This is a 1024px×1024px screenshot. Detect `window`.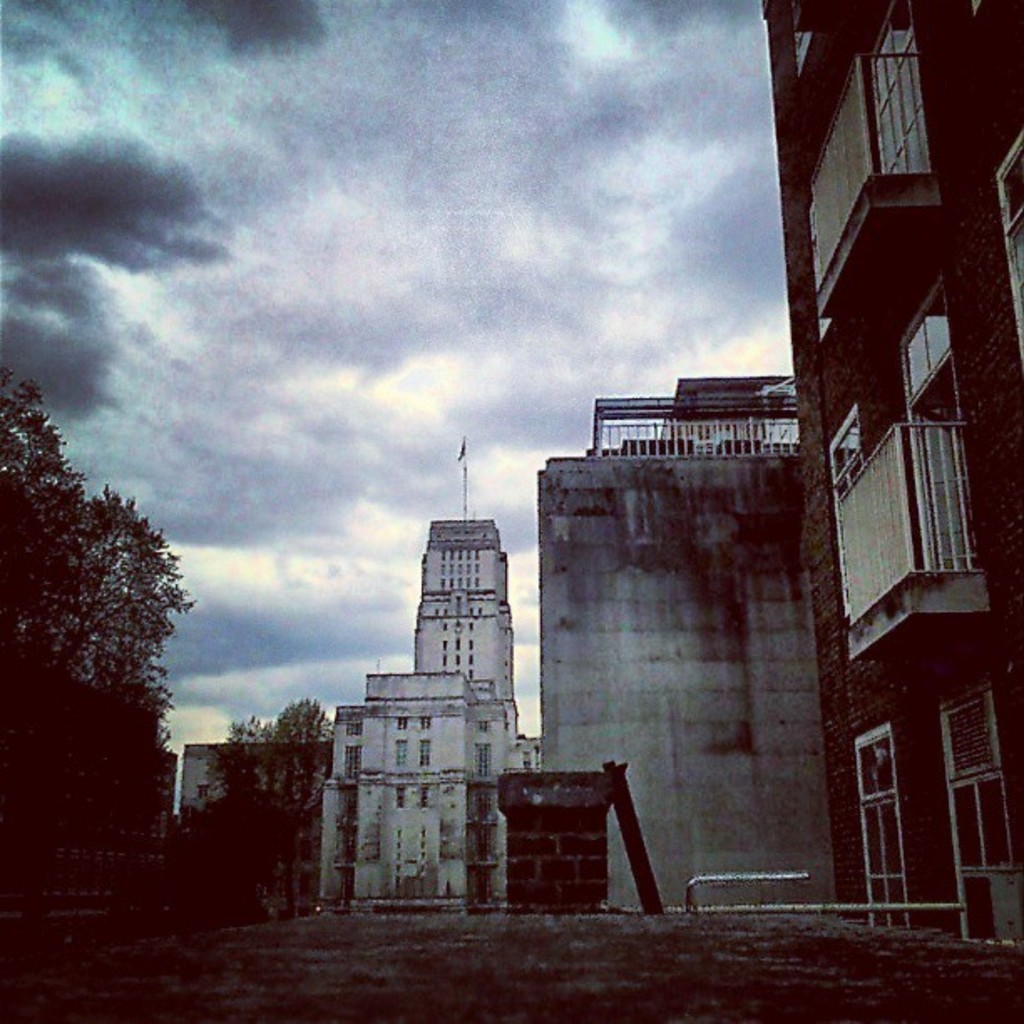
<bbox>855, 726, 915, 930</bbox>.
